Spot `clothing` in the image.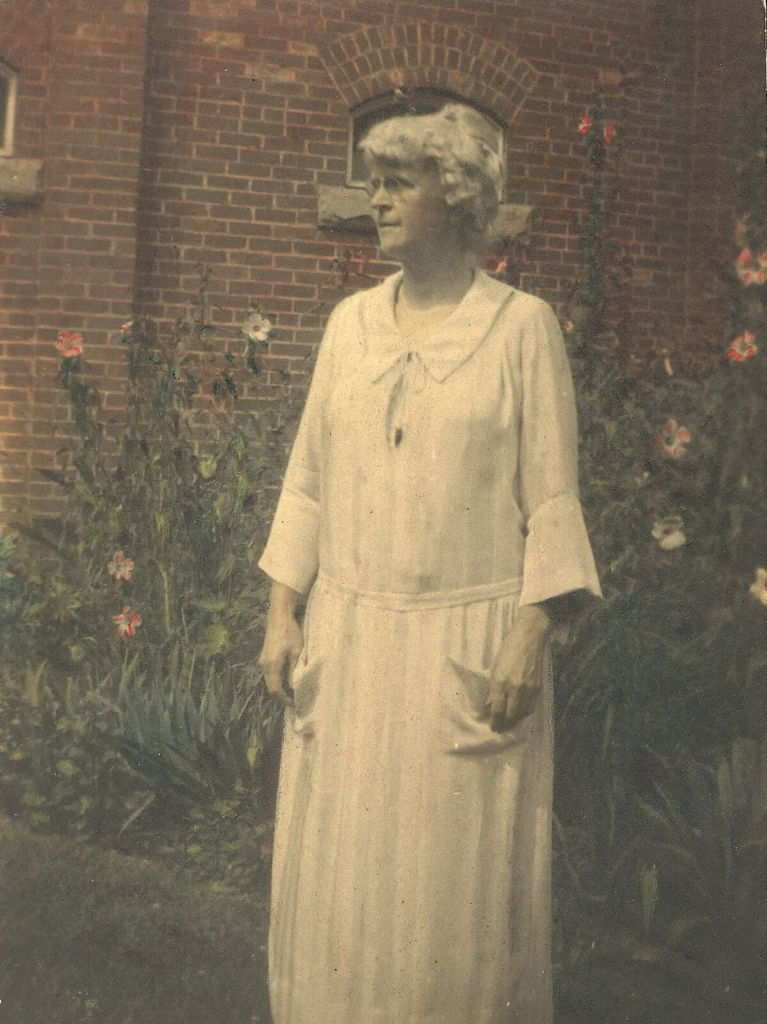
`clothing` found at bbox=[251, 221, 599, 962].
